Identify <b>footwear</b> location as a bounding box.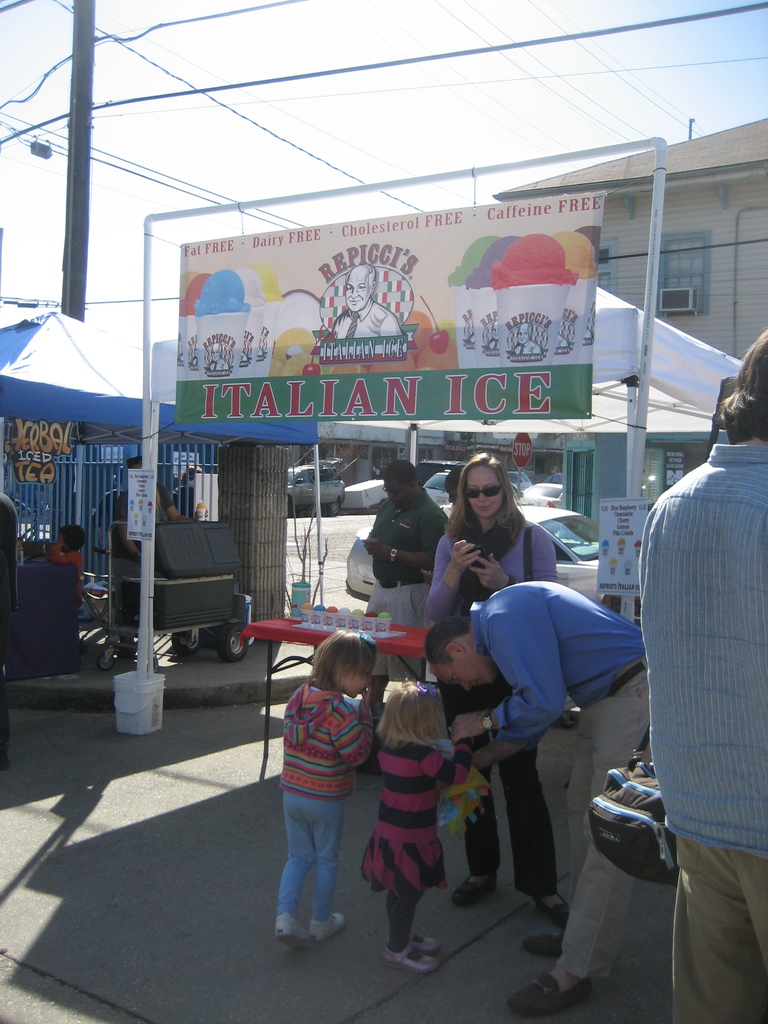
534 894 571 924.
